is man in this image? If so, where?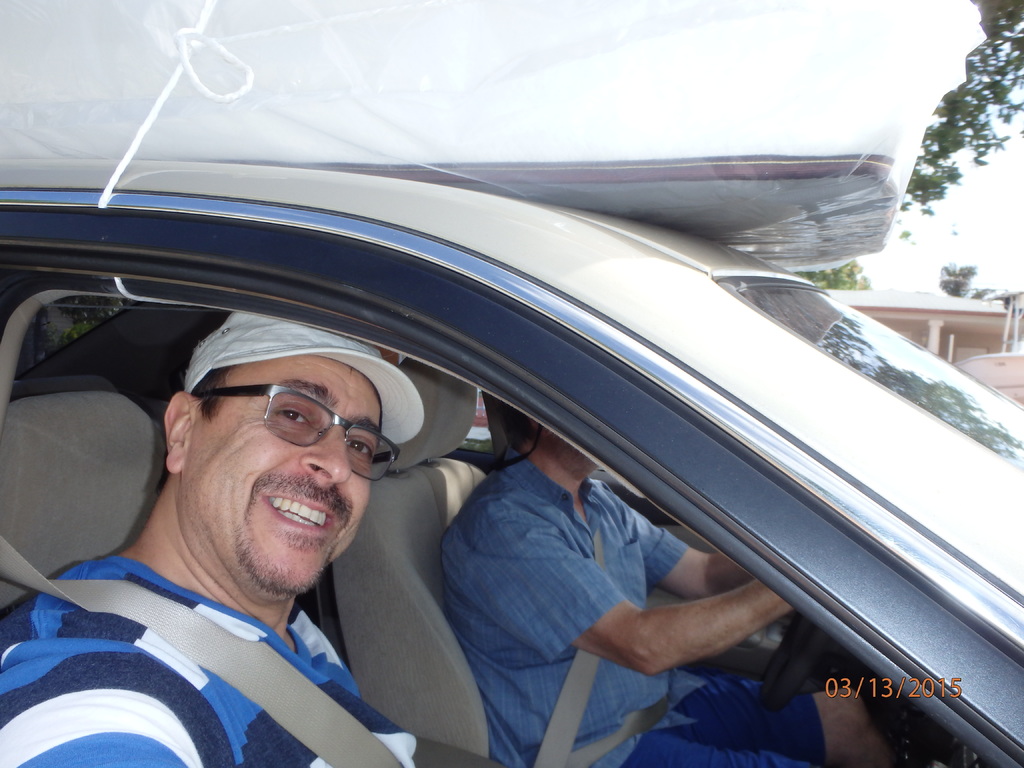
Yes, at bbox(431, 410, 909, 767).
